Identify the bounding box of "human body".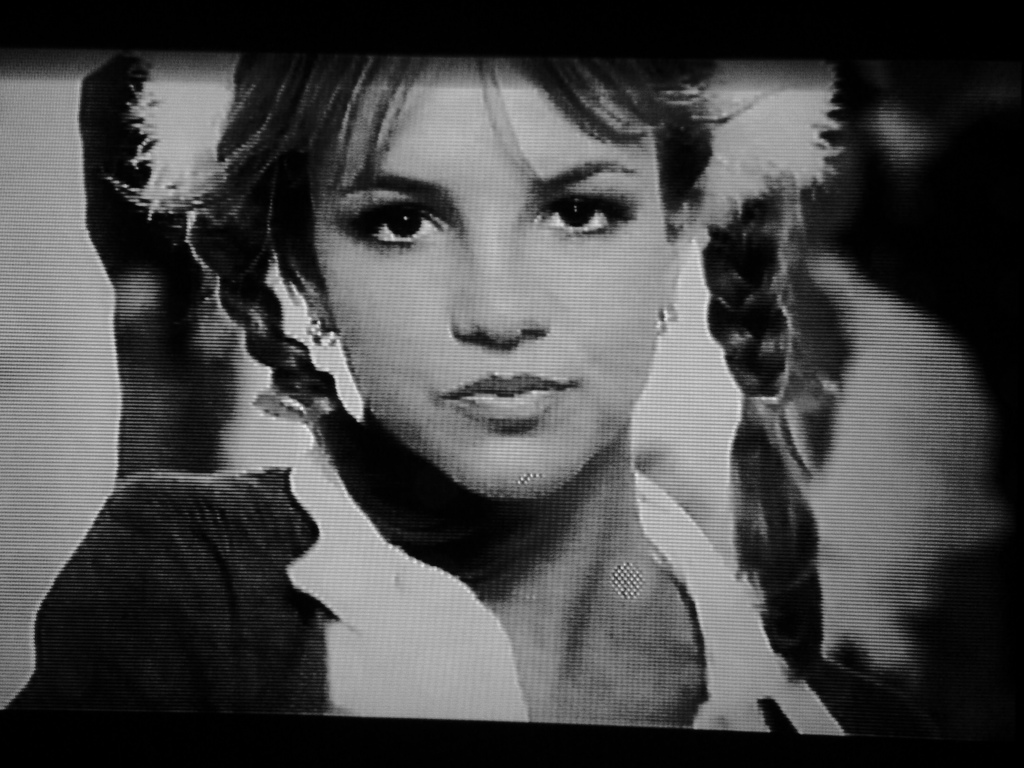
x1=0, y1=53, x2=825, y2=733.
